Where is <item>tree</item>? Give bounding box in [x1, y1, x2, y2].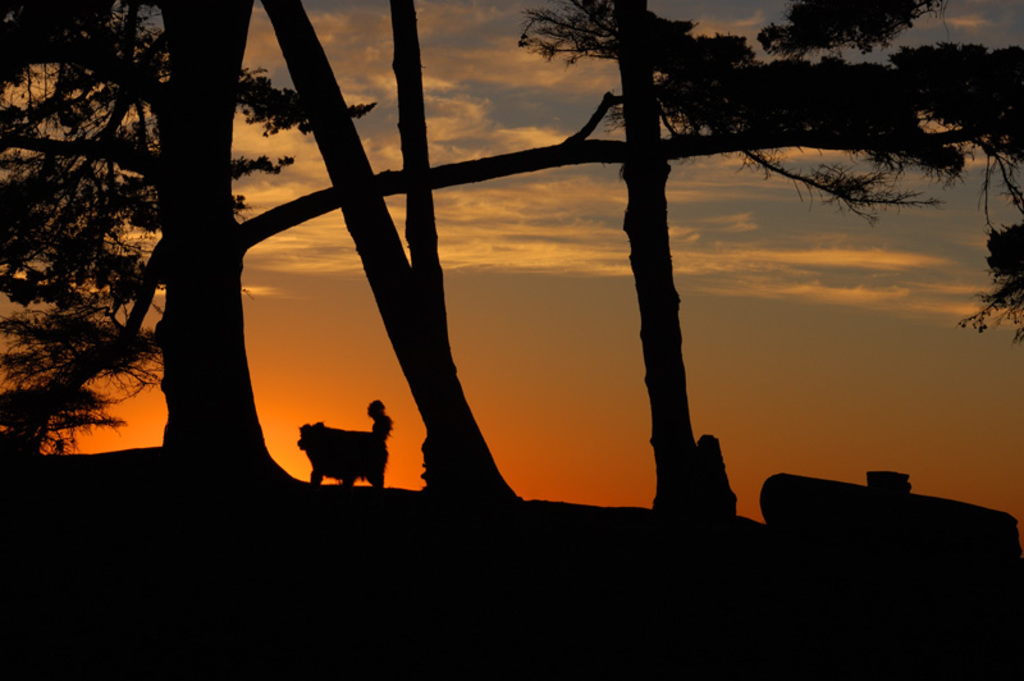
[385, 0, 468, 498].
